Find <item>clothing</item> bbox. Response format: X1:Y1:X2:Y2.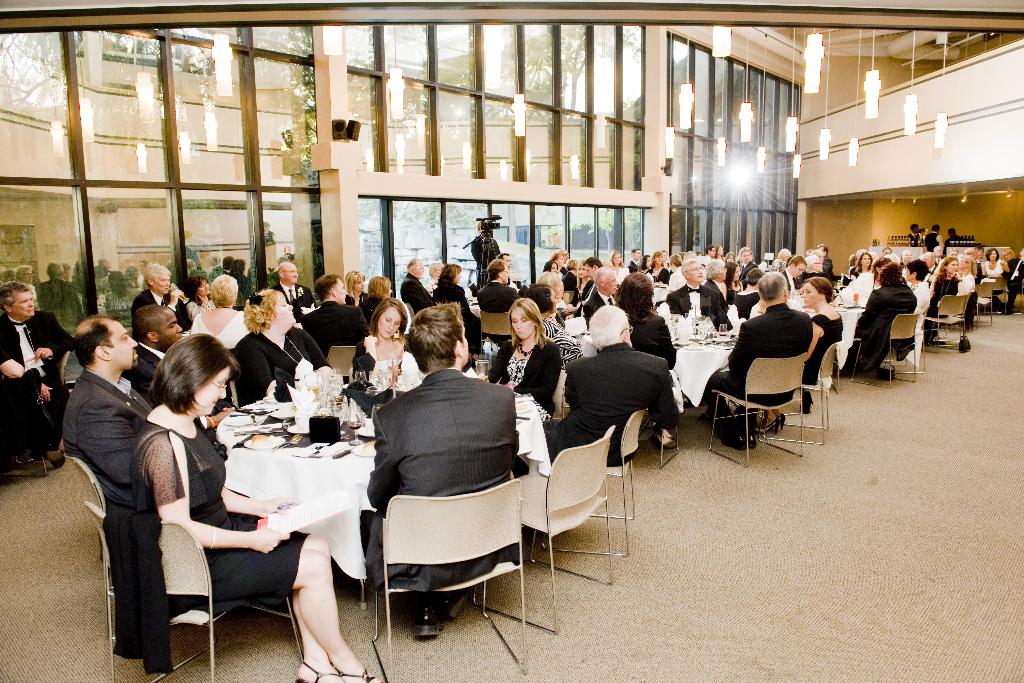
3:313:68:449.
